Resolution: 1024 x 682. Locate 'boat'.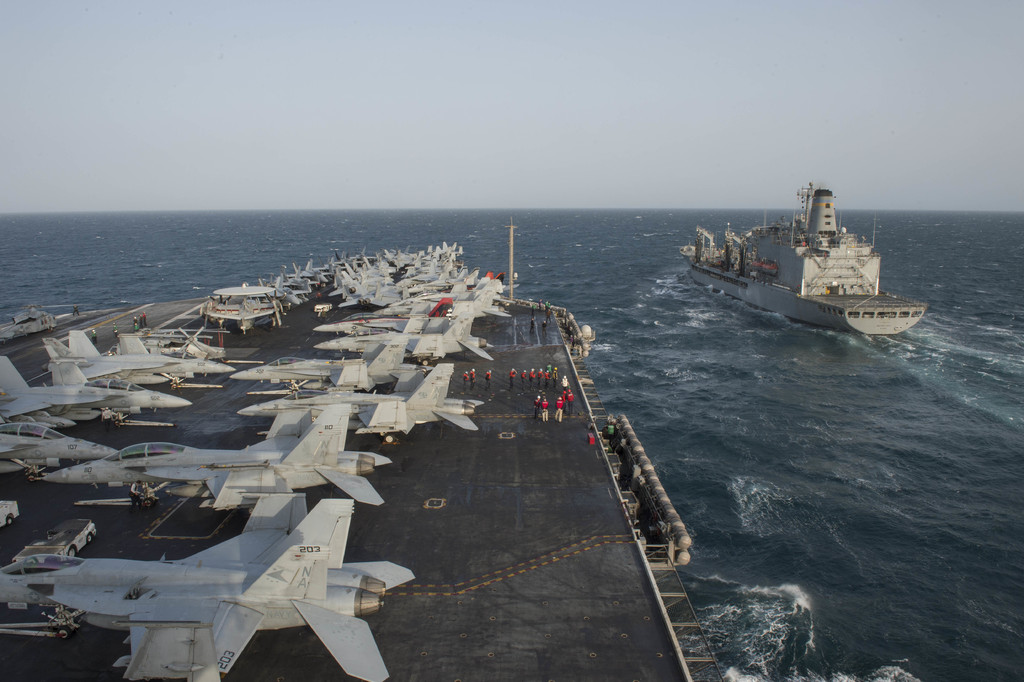
<region>690, 172, 931, 343</region>.
